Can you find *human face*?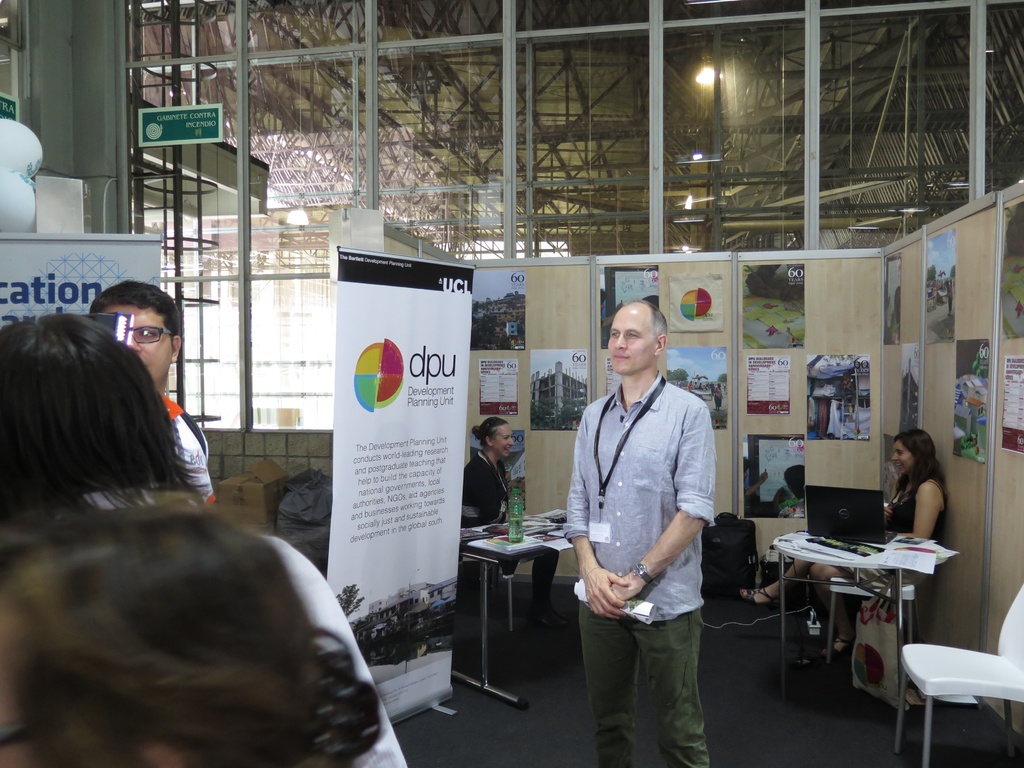
Yes, bounding box: (x1=894, y1=439, x2=915, y2=469).
